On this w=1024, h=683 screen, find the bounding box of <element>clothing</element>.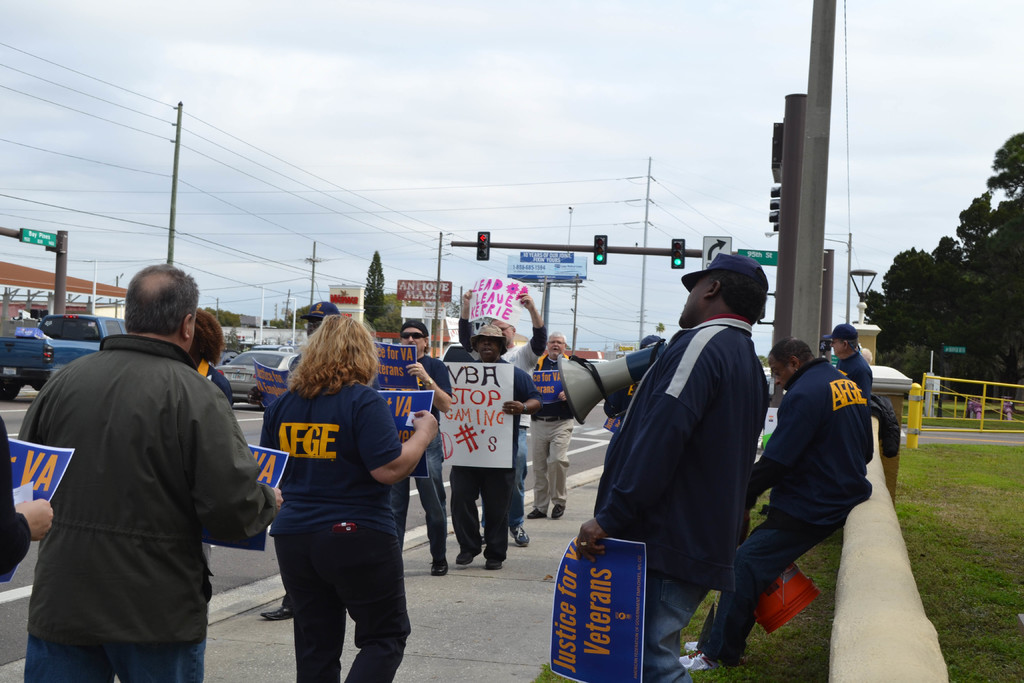
Bounding box: 831 349 871 388.
